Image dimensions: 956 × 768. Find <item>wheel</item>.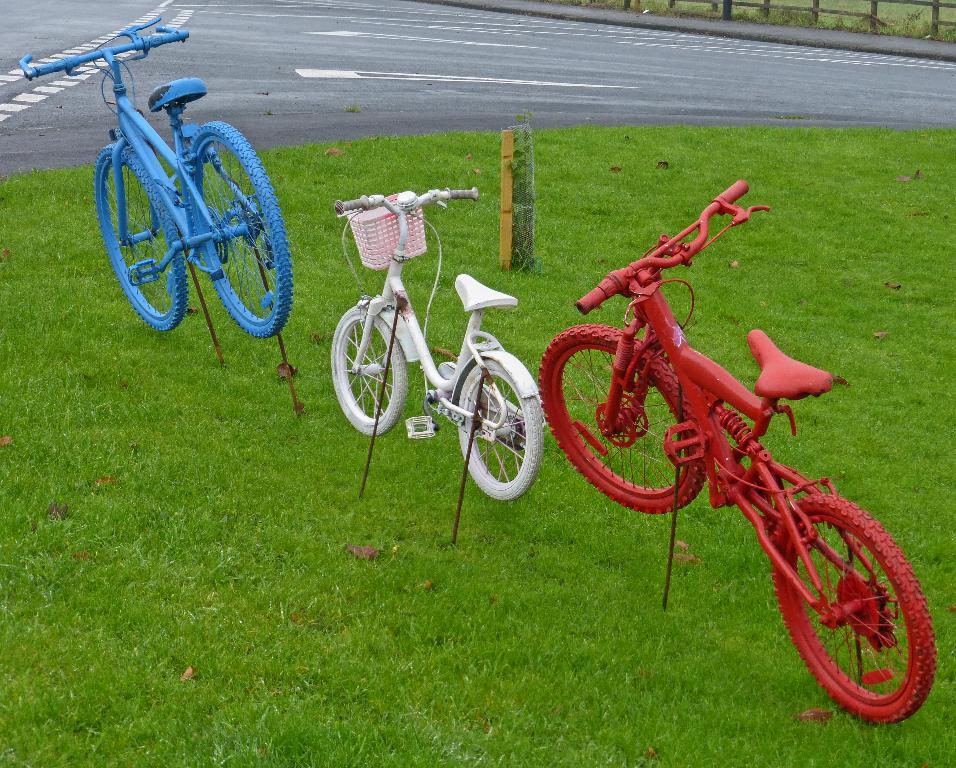
box=[459, 360, 545, 501].
